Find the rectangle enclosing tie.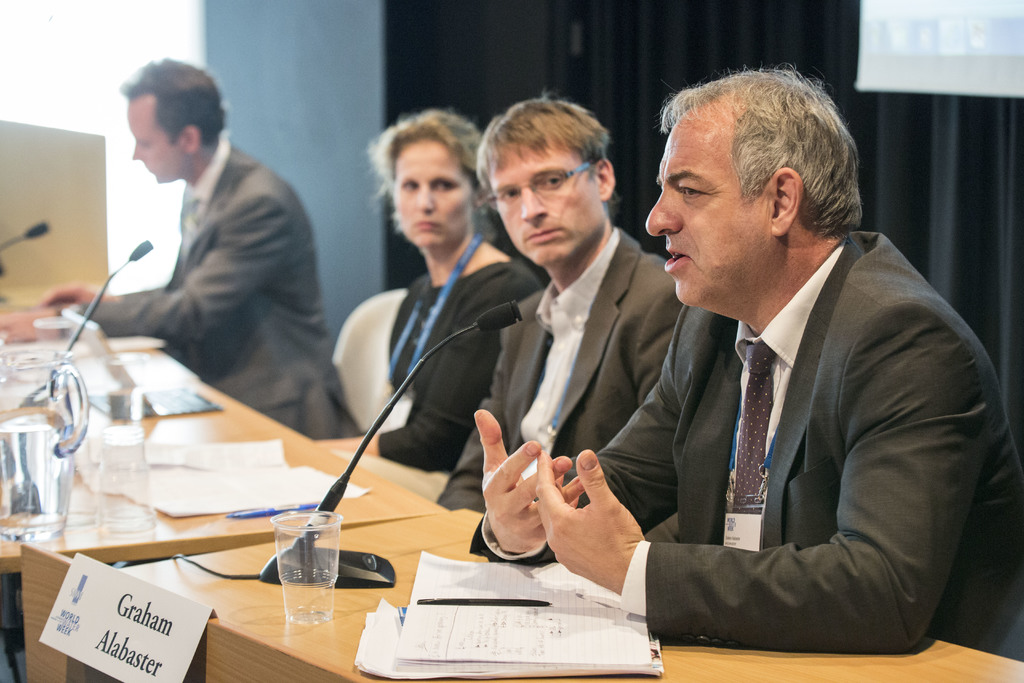
(x1=723, y1=343, x2=777, y2=514).
